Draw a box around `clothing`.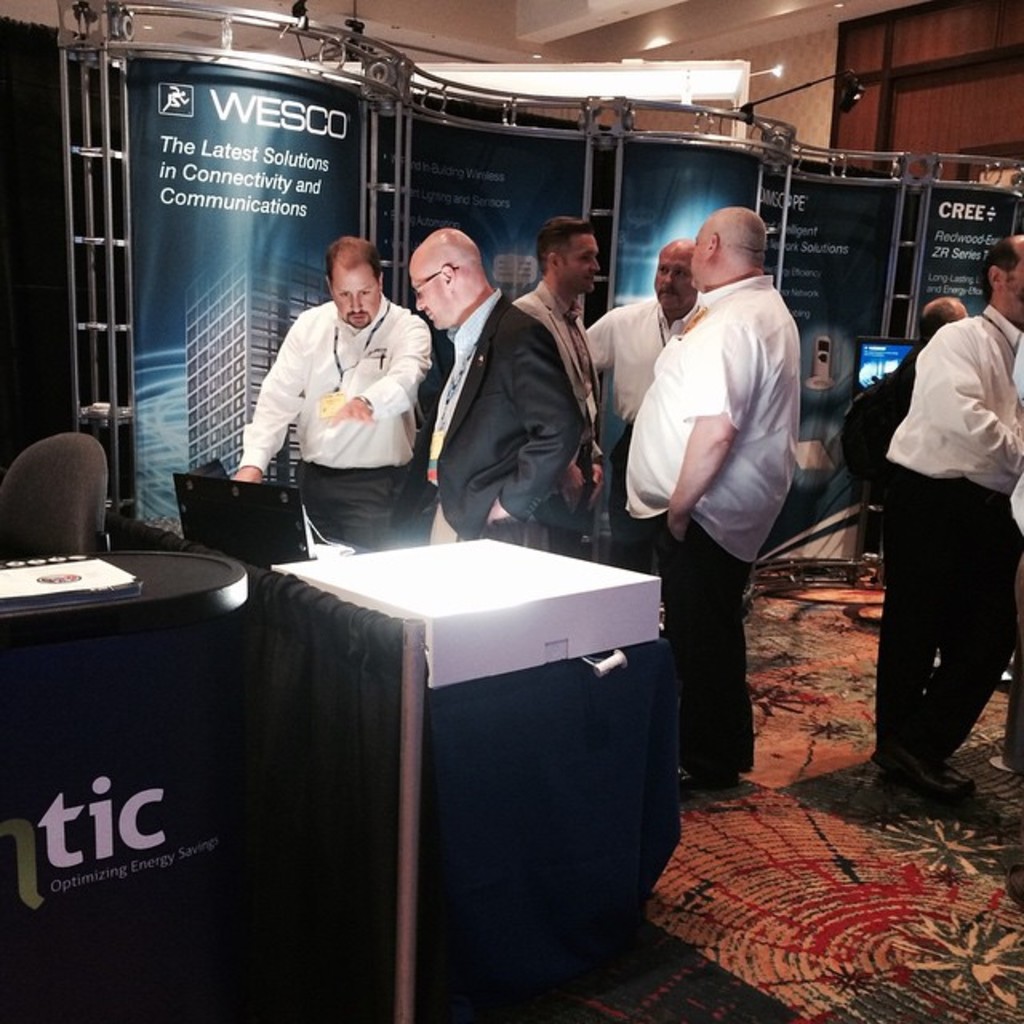
248, 243, 442, 536.
